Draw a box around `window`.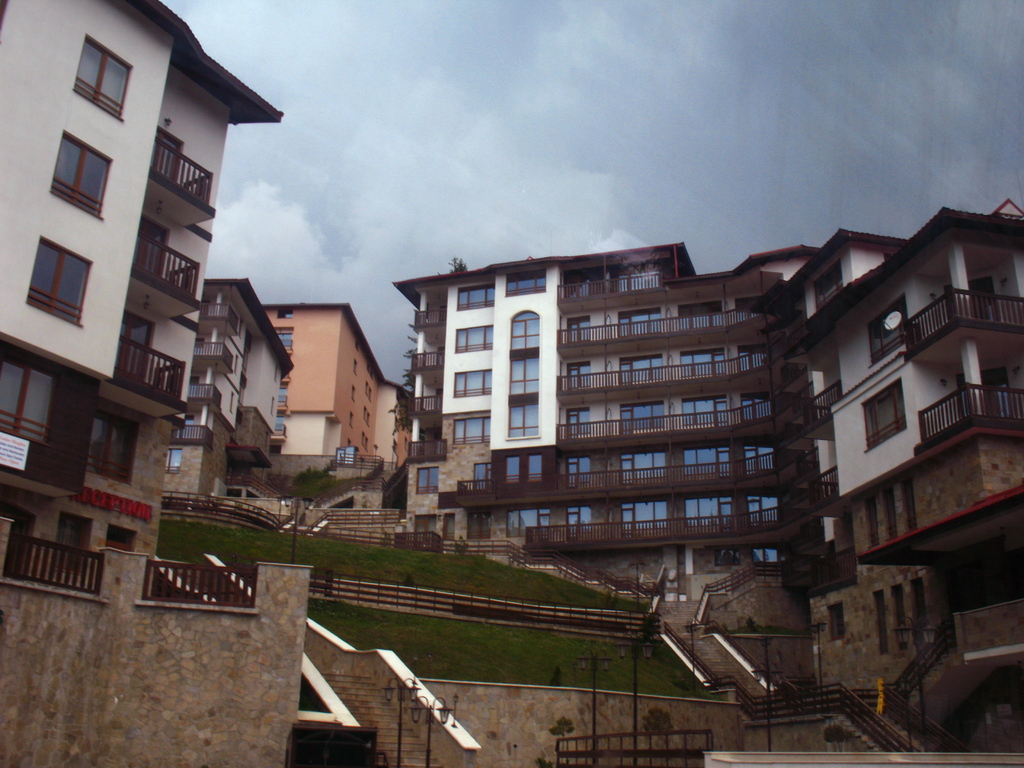
510,309,547,438.
